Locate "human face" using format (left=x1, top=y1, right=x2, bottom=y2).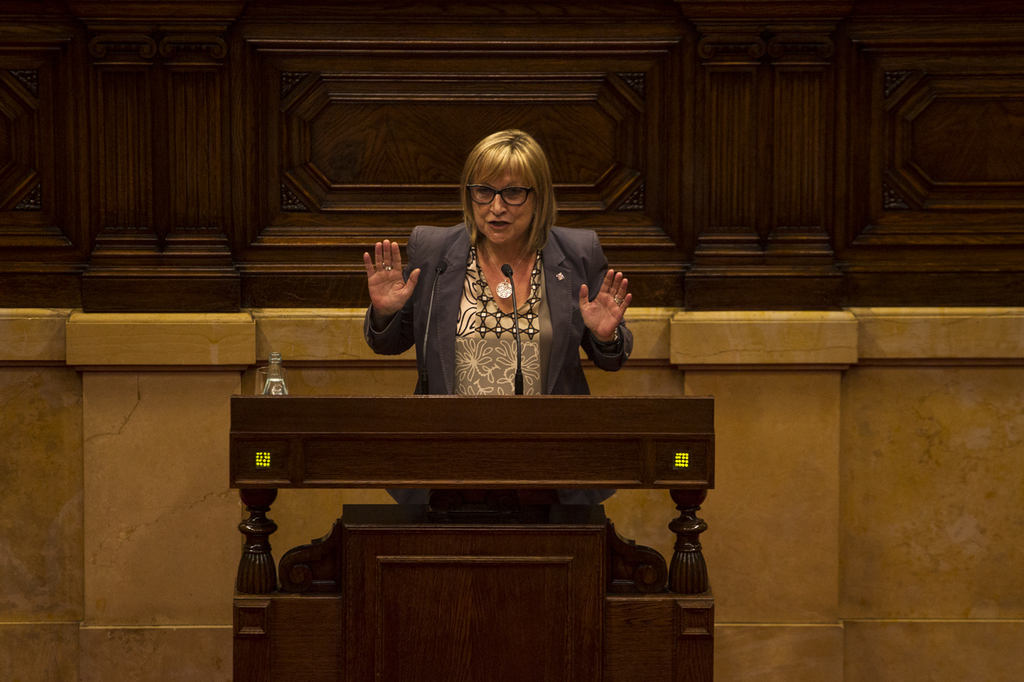
(left=470, top=165, right=534, bottom=247).
